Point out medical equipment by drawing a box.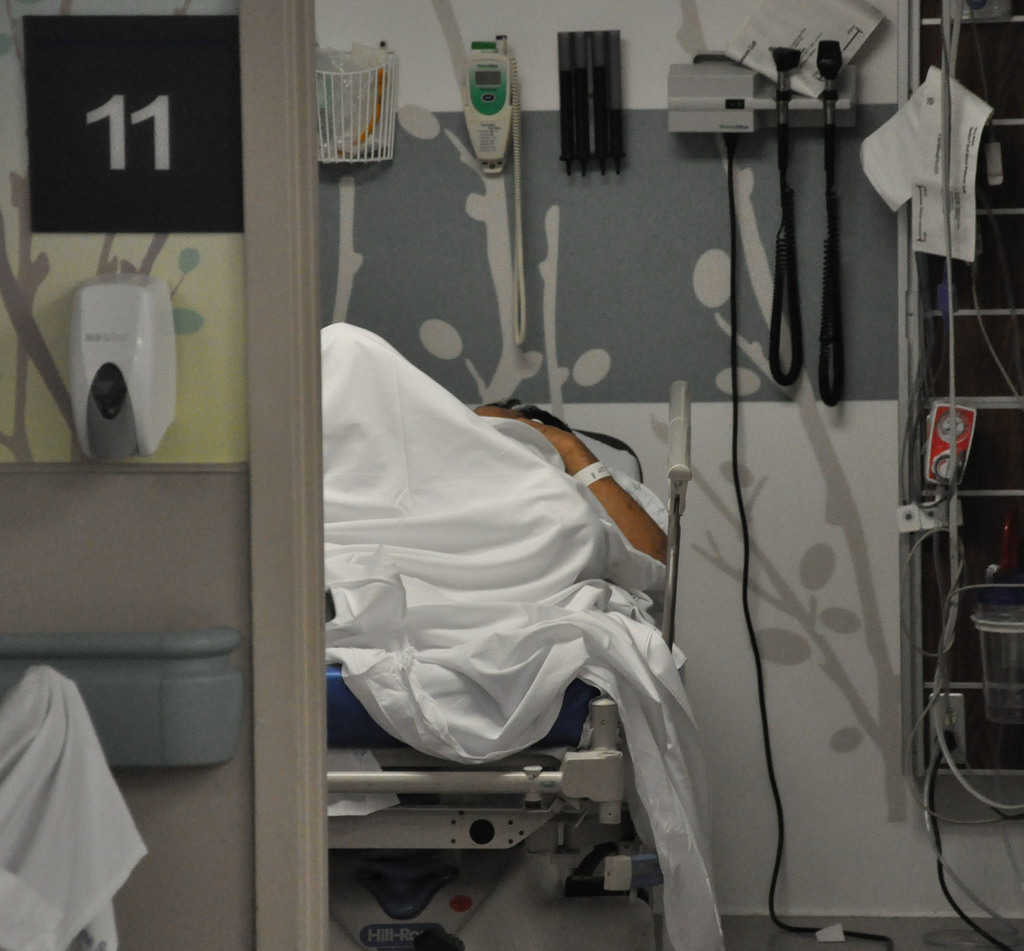
detection(458, 31, 533, 348).
